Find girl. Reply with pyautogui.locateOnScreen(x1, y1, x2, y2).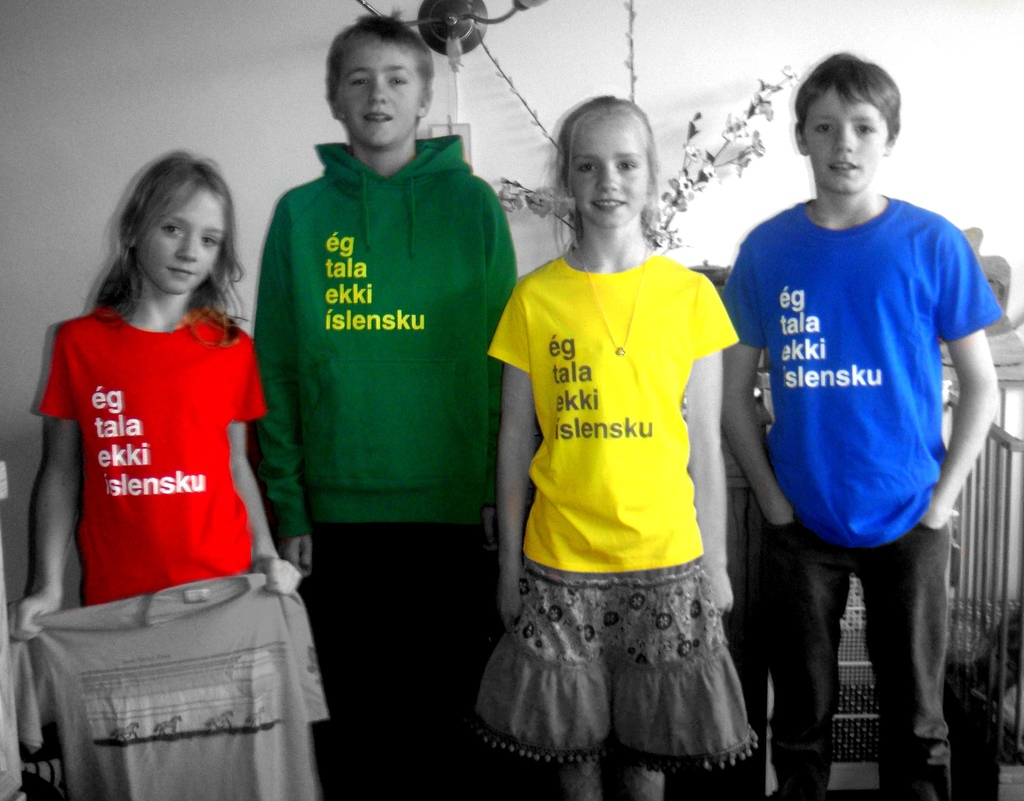
pyautogui.locateOnScreen(4, 144, 285, 637).
